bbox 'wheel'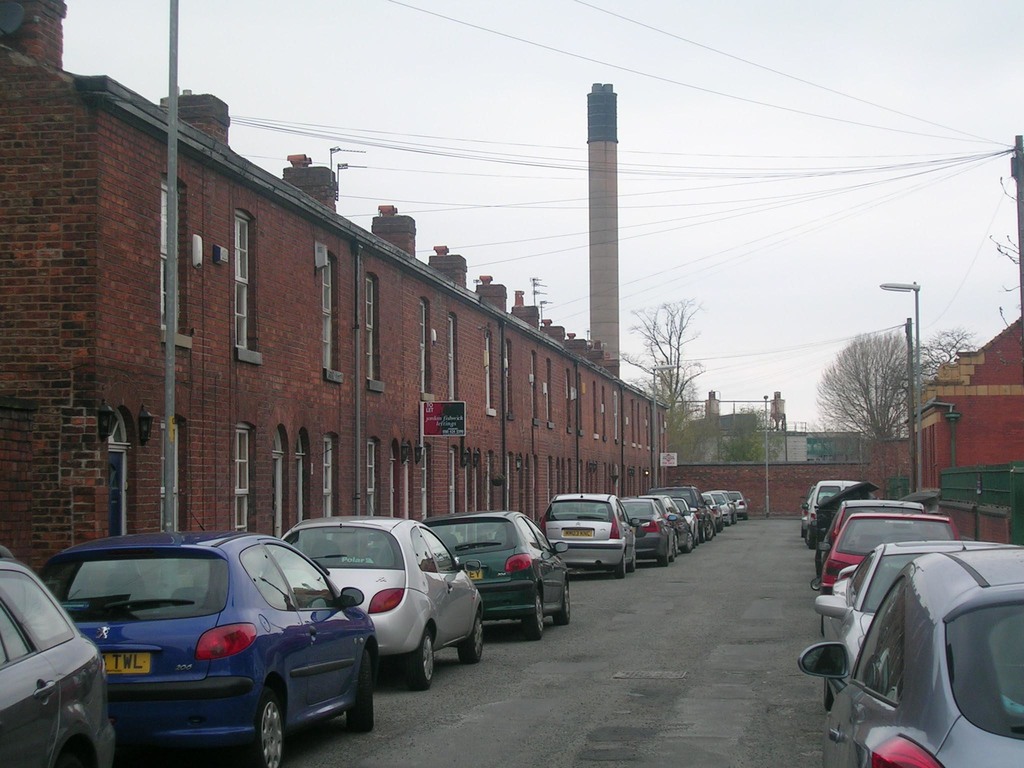
x1=404, y1=631, x2=438, y2=685
